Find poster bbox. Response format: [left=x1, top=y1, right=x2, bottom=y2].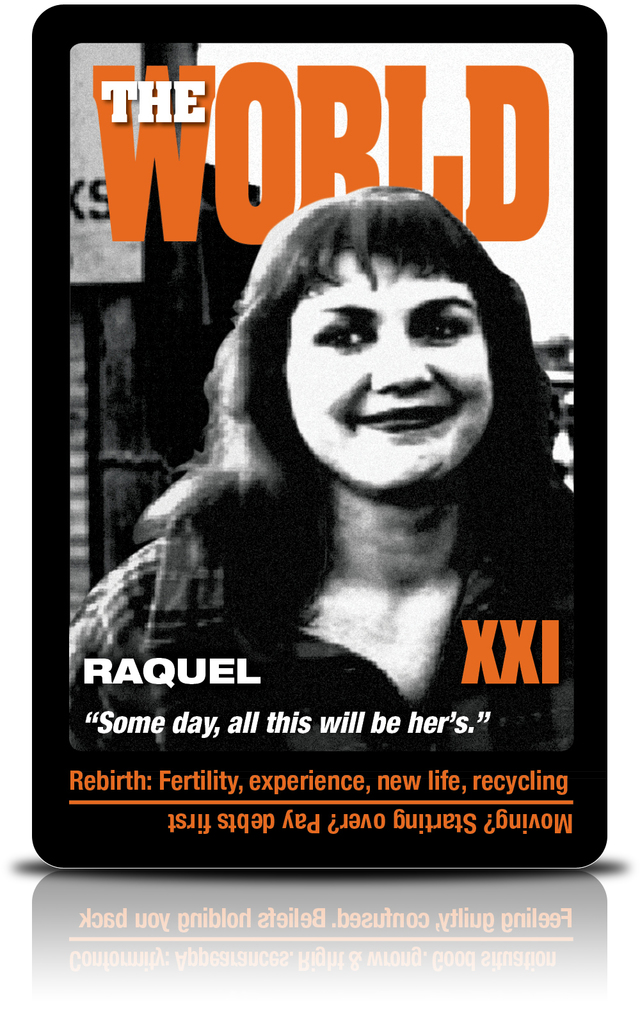
[left=27, top=0, right=606, bottom=870].
